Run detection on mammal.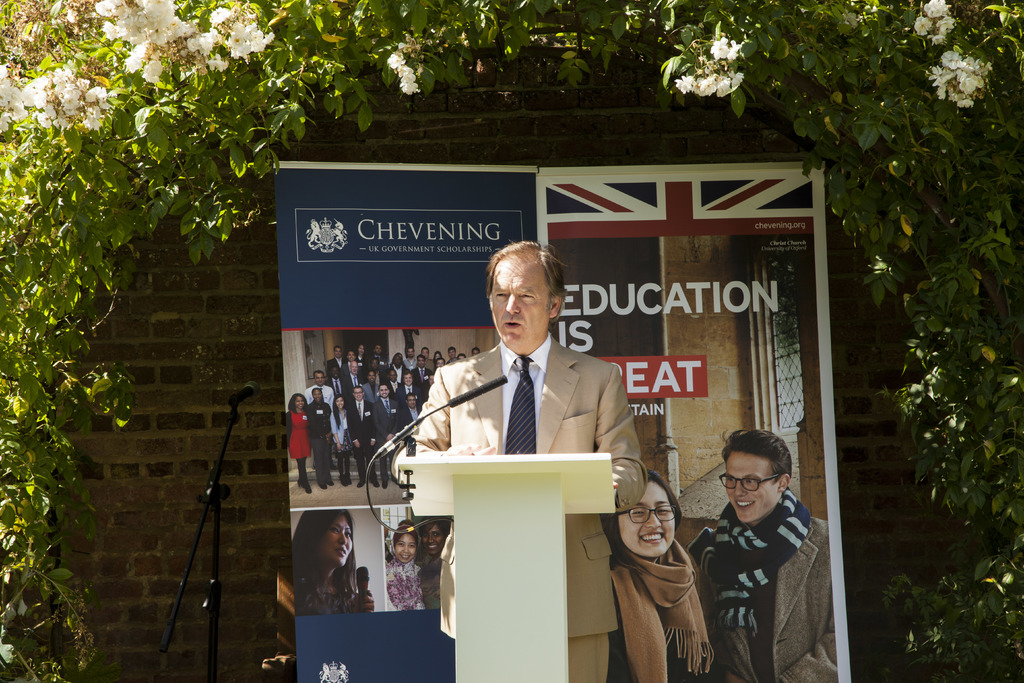
Result: {"left": 293, "top": 509, "right": 373, "bottom": 616}.
